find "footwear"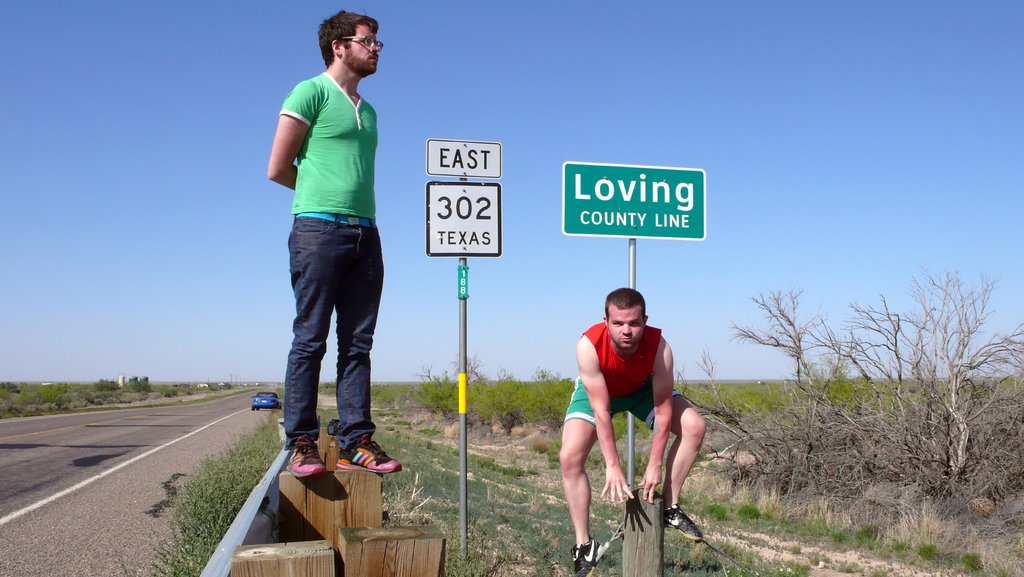
<box>283,435,326,476</box>
